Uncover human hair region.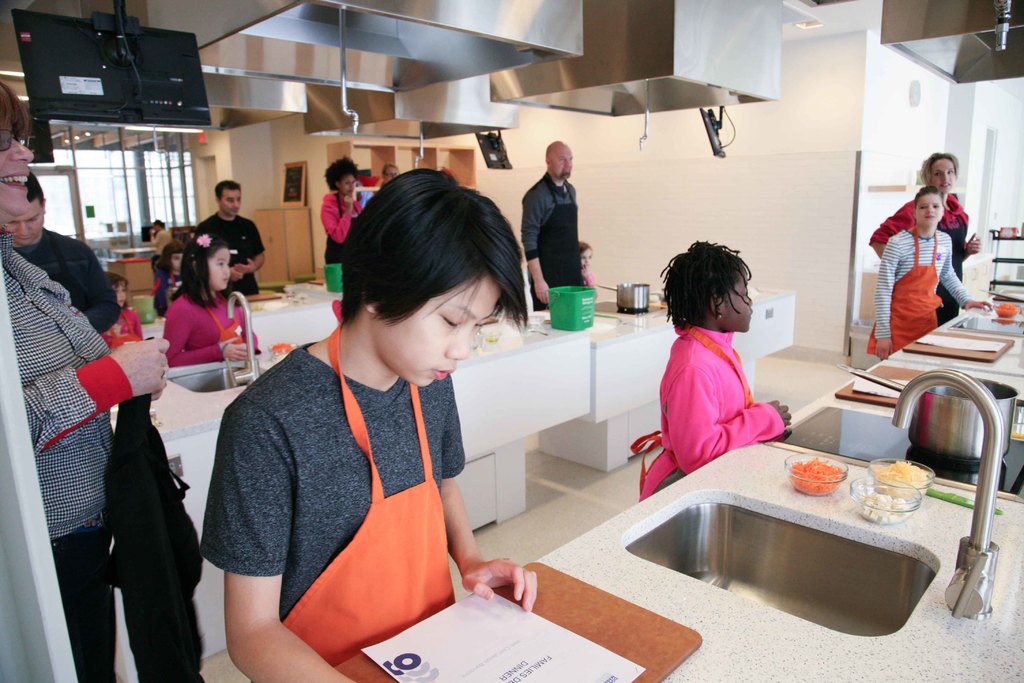
Uncovered: (180,228,230,315).
